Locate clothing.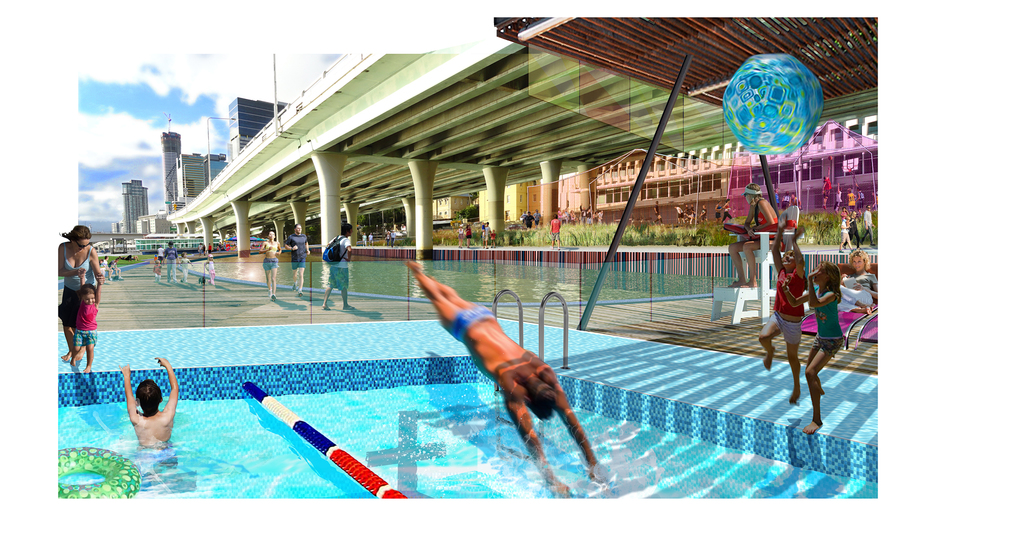
Bounding box: select_region(285, 226, 305, 264).
